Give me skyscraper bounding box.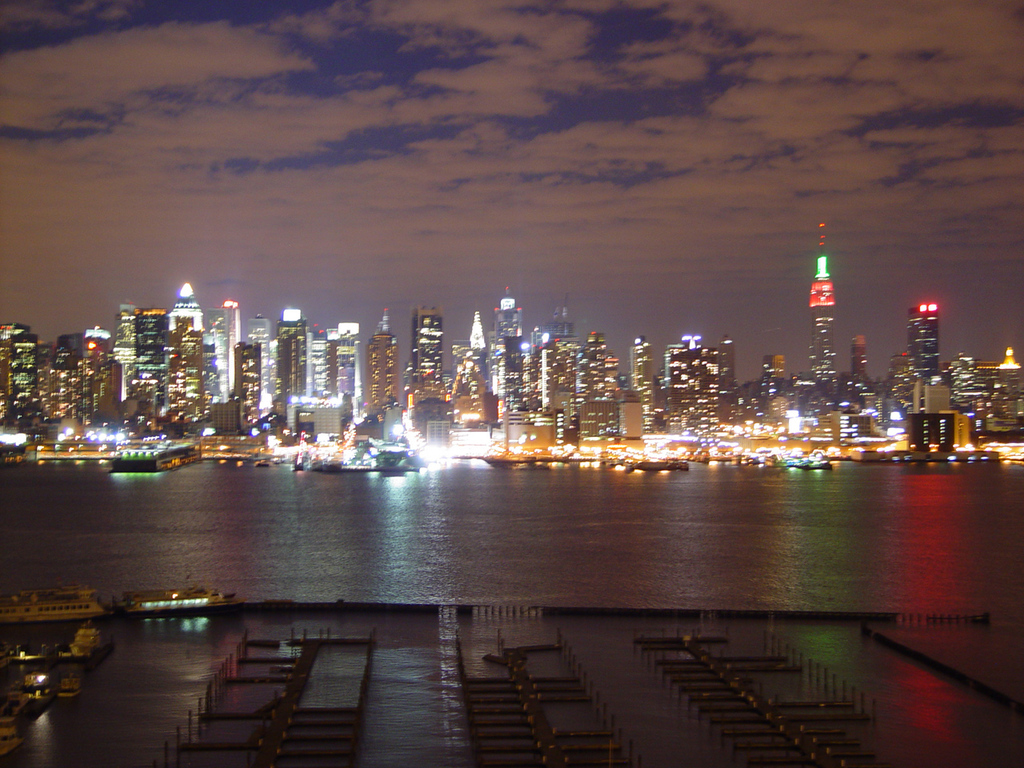
[0,309,61,445].
